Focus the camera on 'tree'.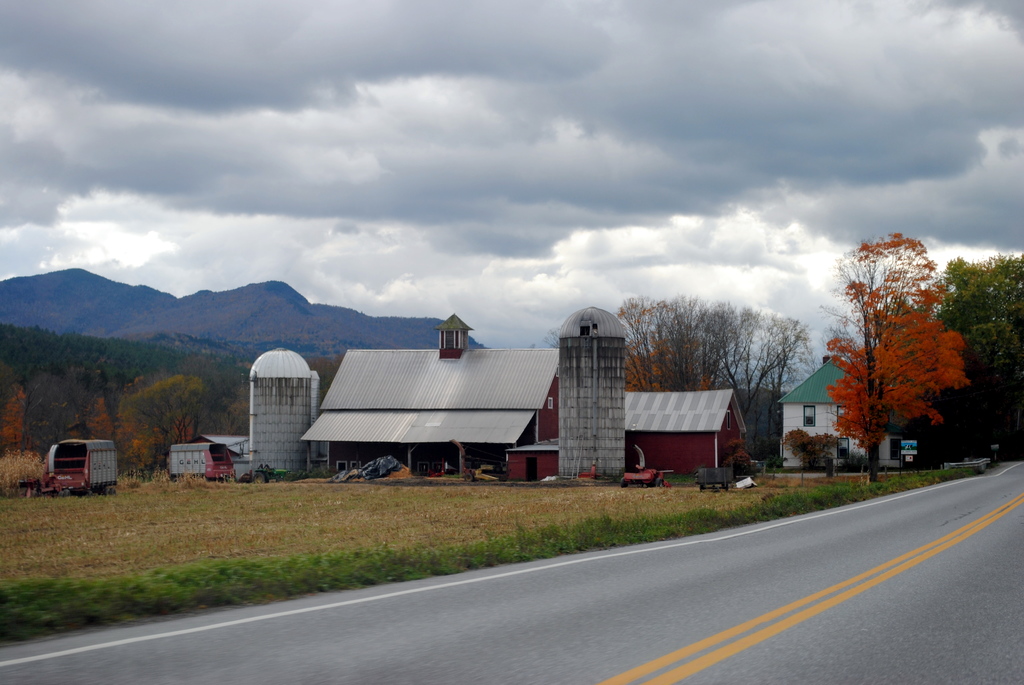
Focus region: bbox(920, 252, 1023, 464).
